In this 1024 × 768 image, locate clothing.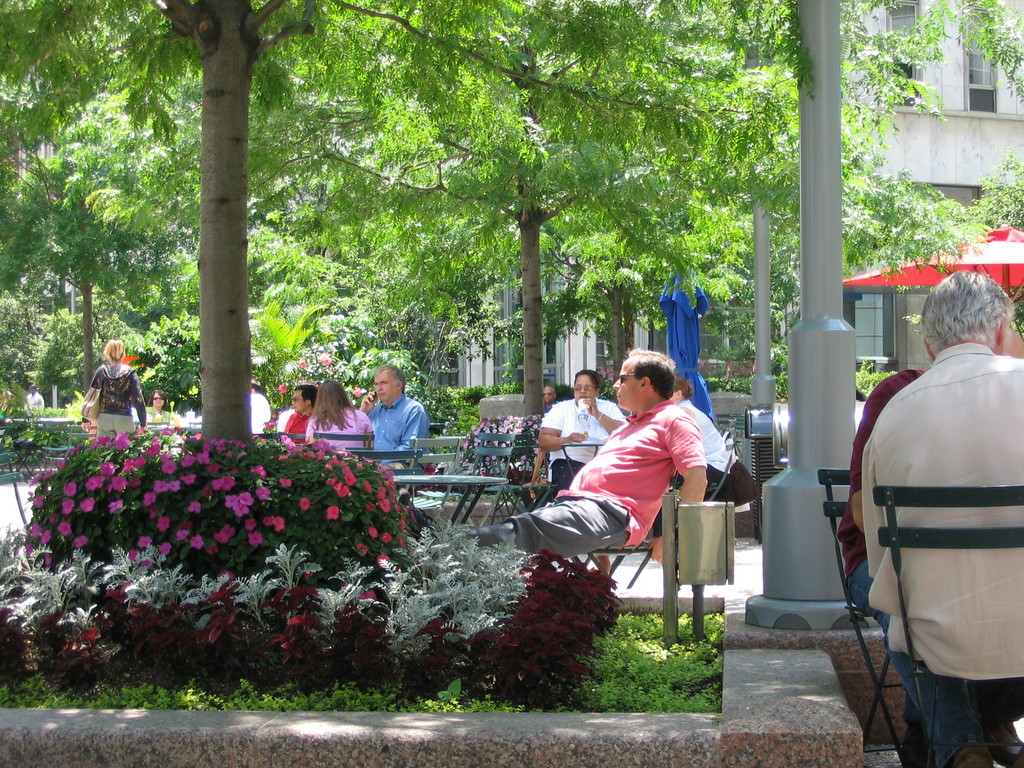
Bounding box: {"x1": 538, "y1": 397, "x2": 638, "y2": 487}.
